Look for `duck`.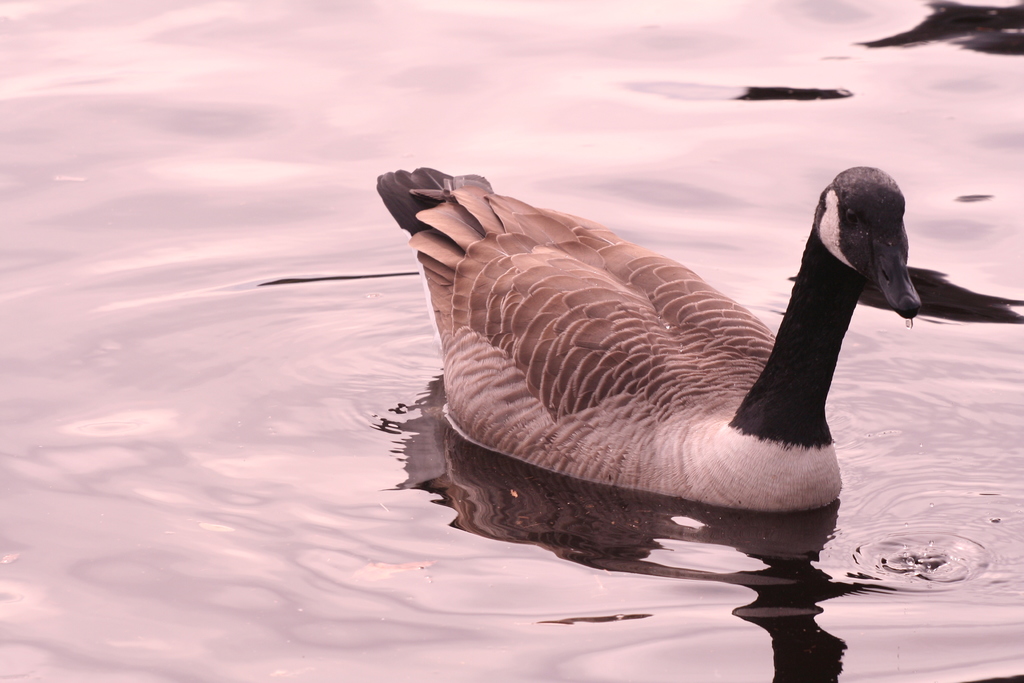
Found: l=360, t=144, r=968, b=547.
